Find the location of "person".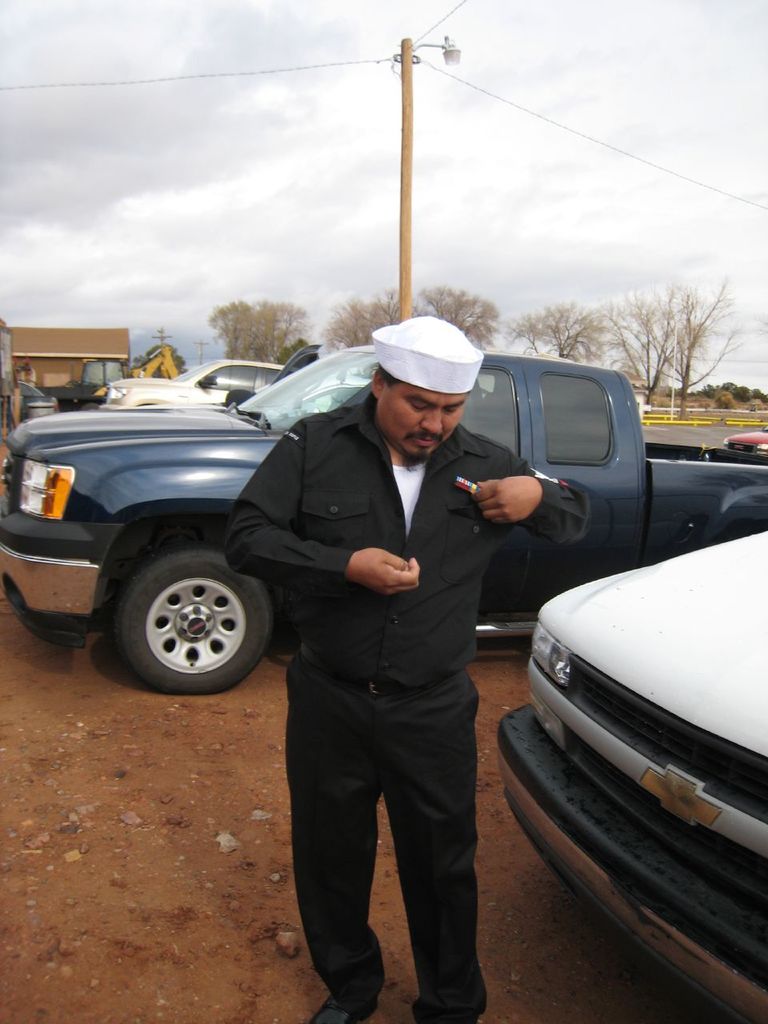
Location: bbox=(222, 318, 594, 1023).
